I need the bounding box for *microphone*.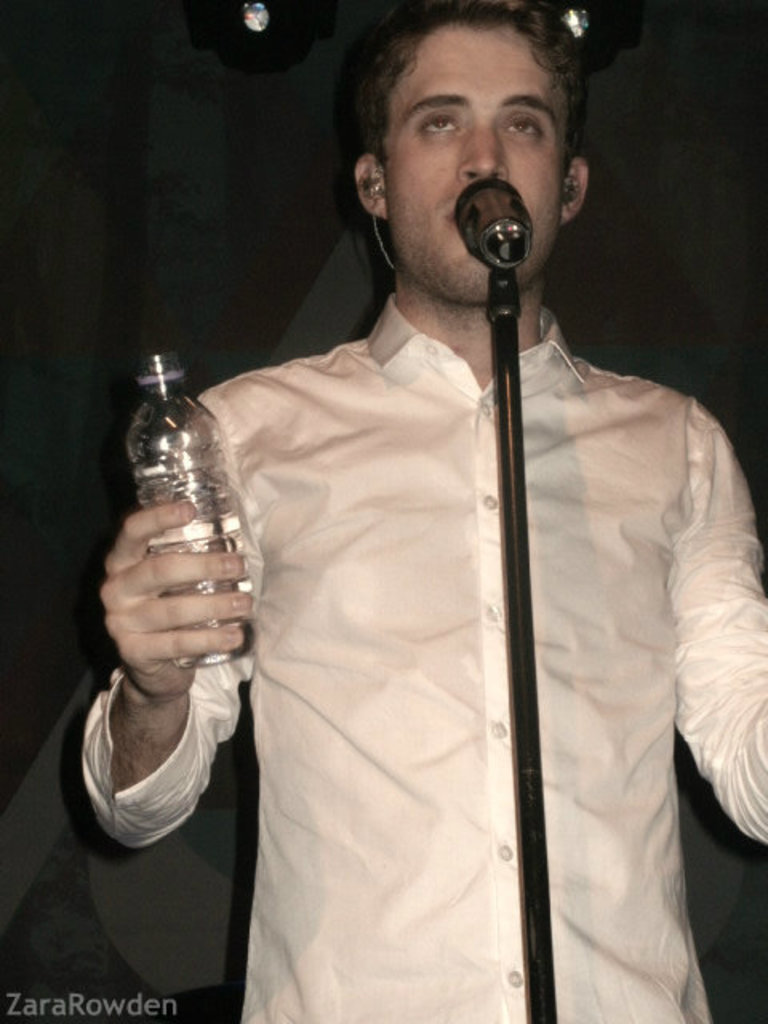
Here it is: <region>442, 170, 562, 256</region>.
